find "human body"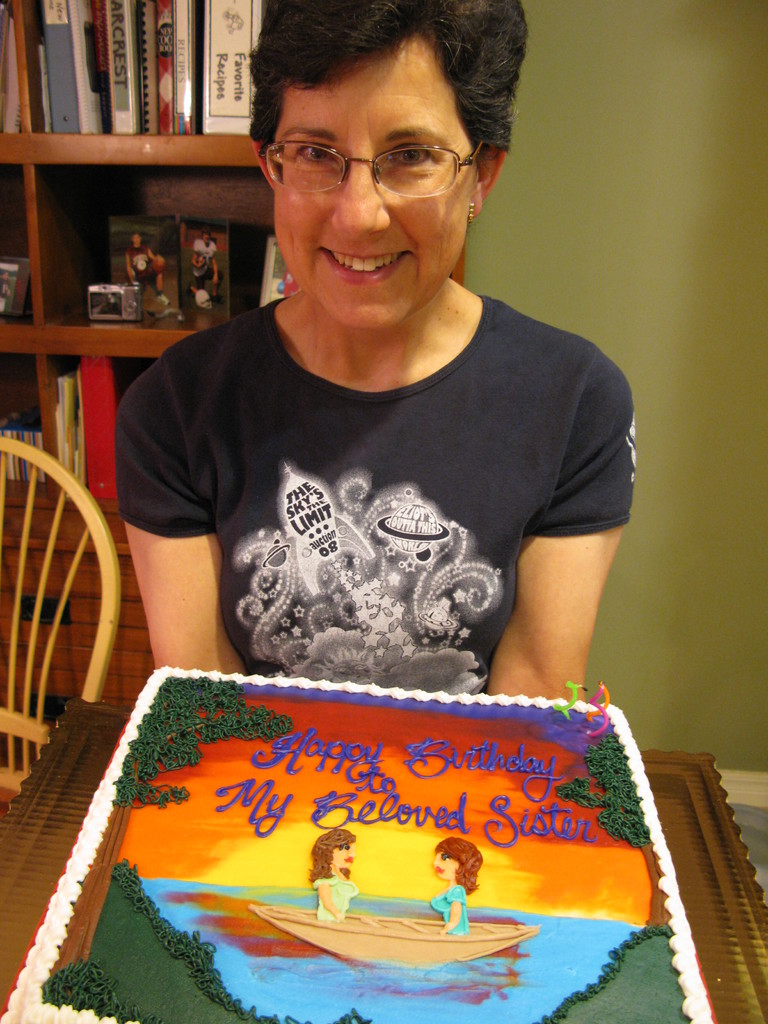
[431, 837, 479, 935]
